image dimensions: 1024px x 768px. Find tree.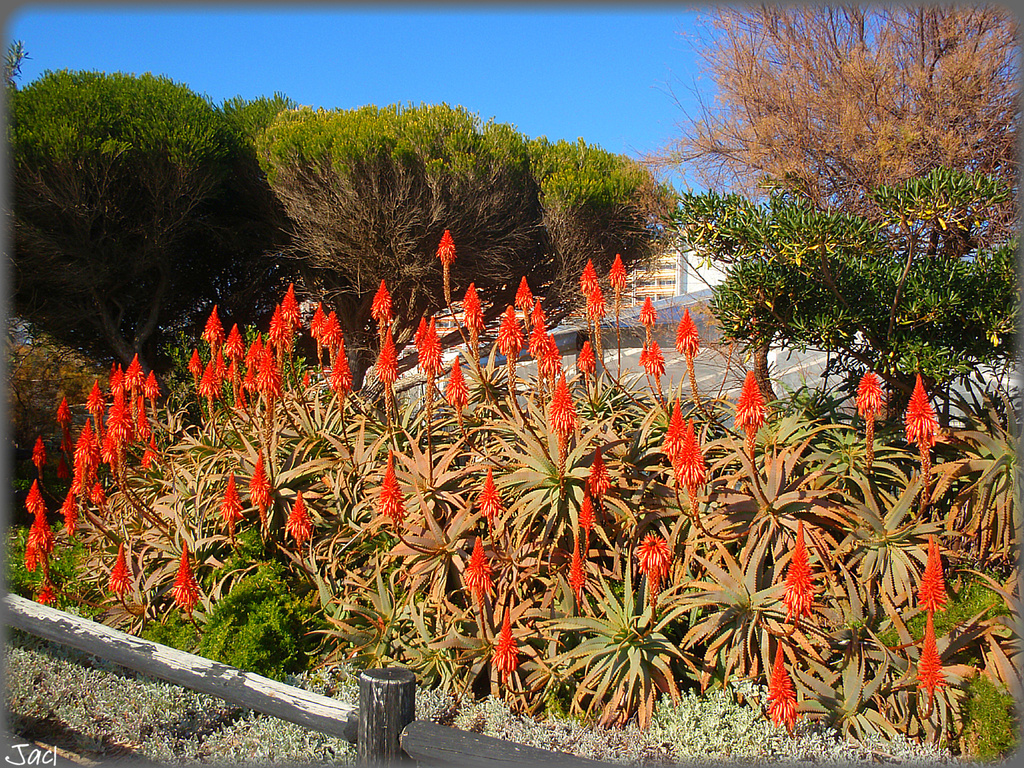
[left=657, top=167, right=1023, bottom=426].
